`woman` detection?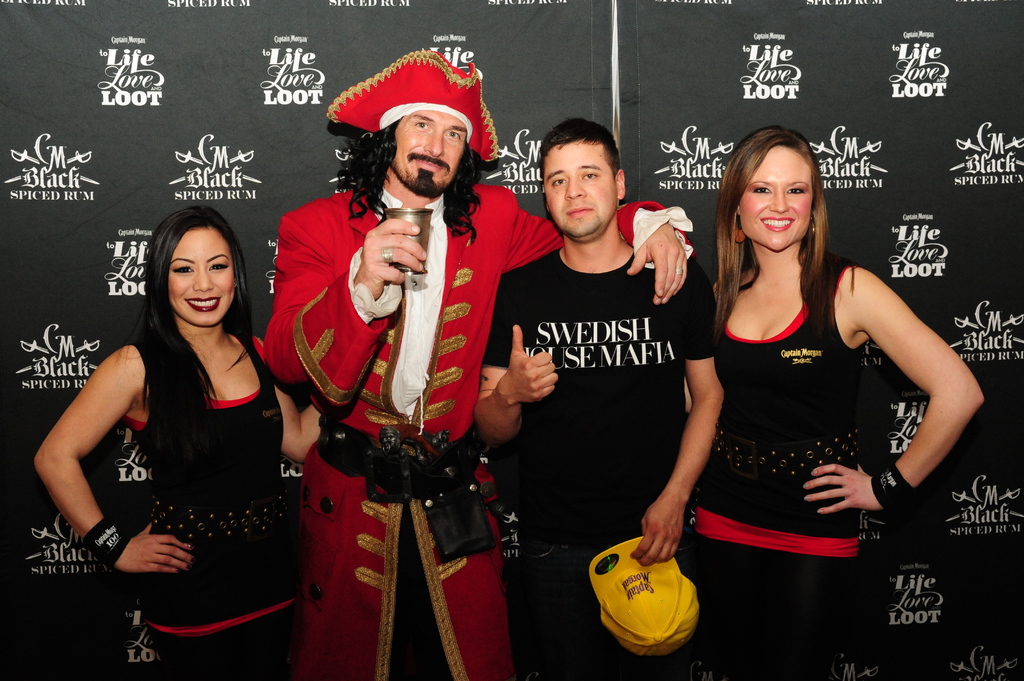
locate(680, 127, 985, 680)
